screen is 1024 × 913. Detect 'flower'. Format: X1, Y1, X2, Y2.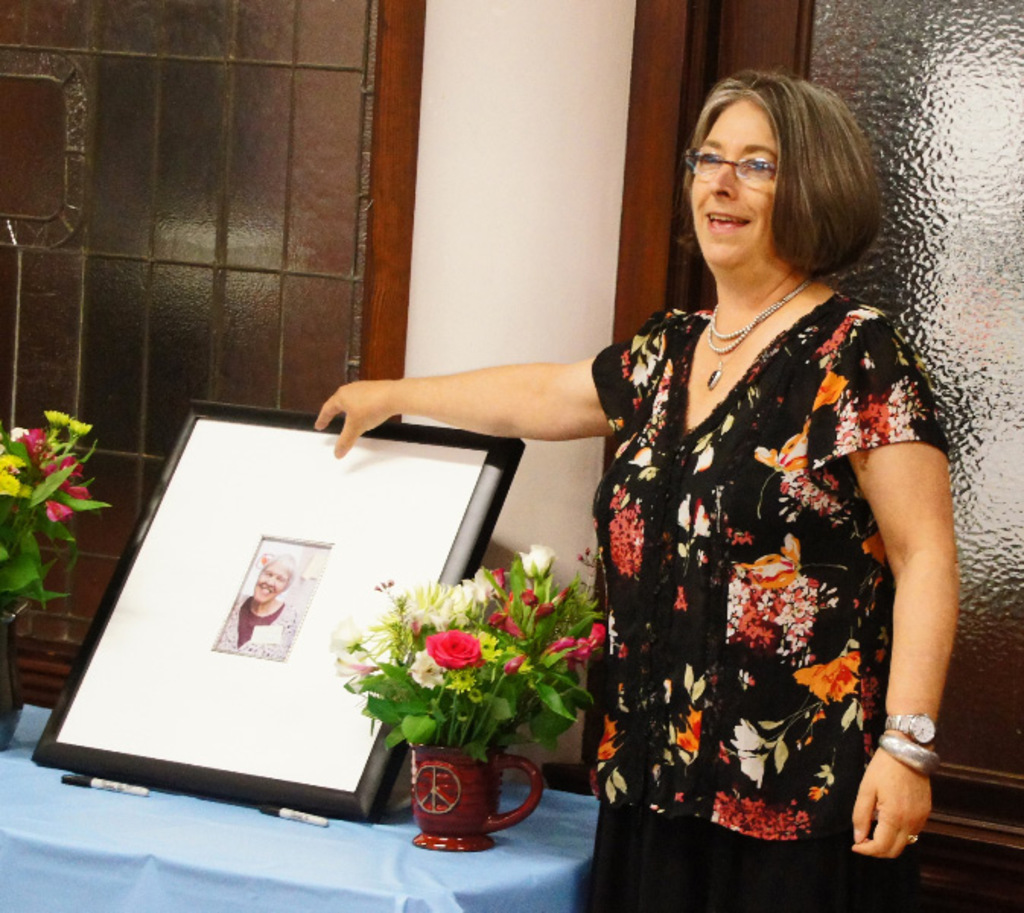
65, 415, 93, 440.
